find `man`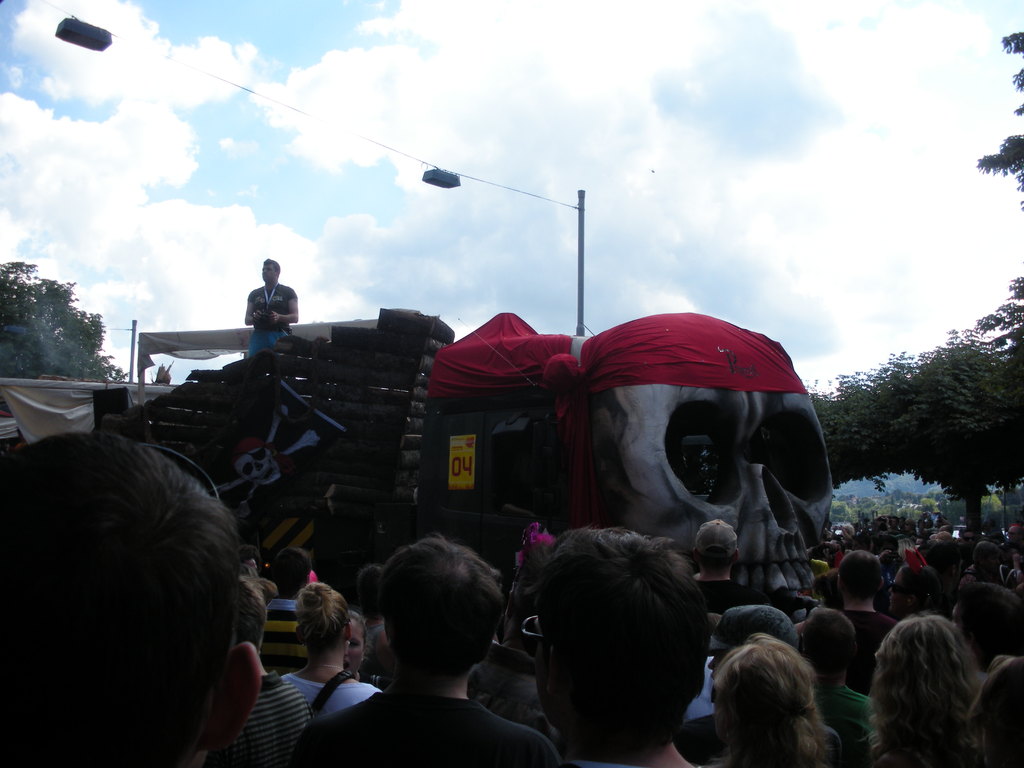
{"left": 959, "top": 527, "right": 977, "bottom": 563}
